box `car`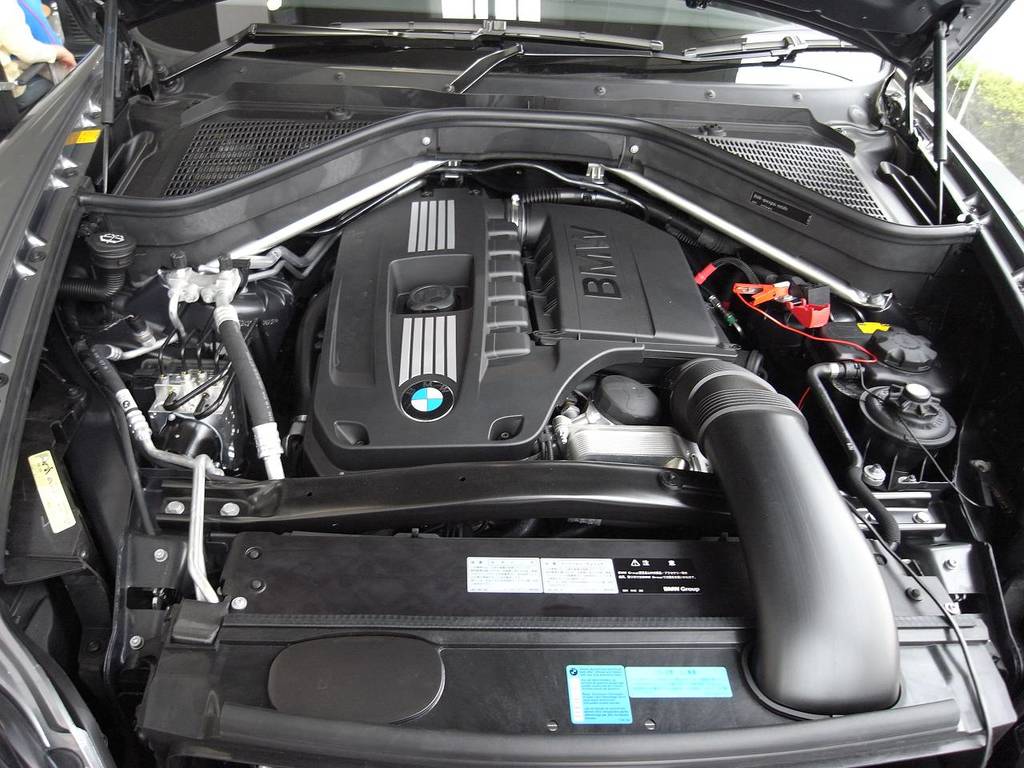
left=0, top=0, right=1023, bottom=767
